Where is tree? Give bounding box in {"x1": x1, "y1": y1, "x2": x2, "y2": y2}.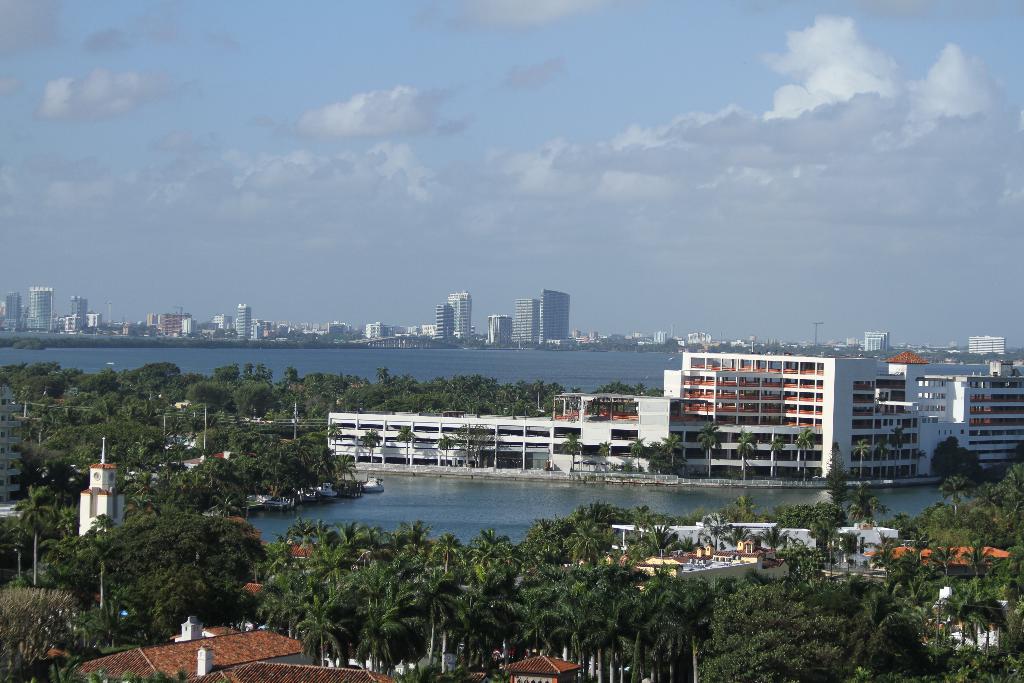
{"x1": 262, "y1": 553, "x2": 301, "y2": 586}.
